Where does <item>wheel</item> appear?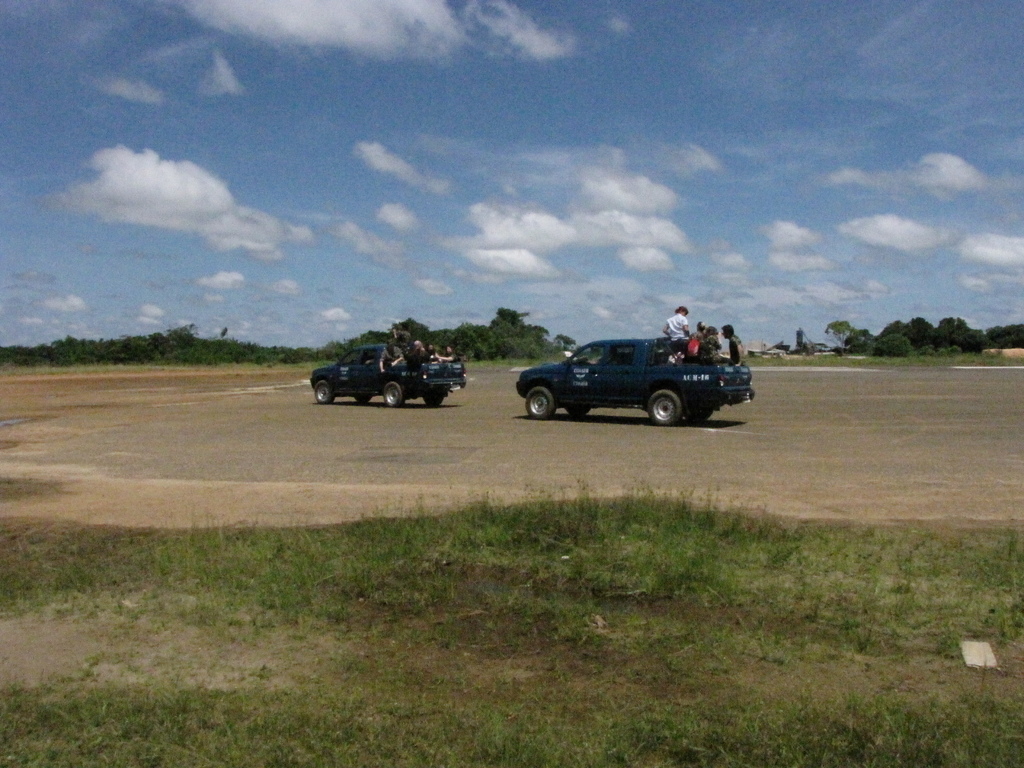
Appears at 691/404/711/423.
